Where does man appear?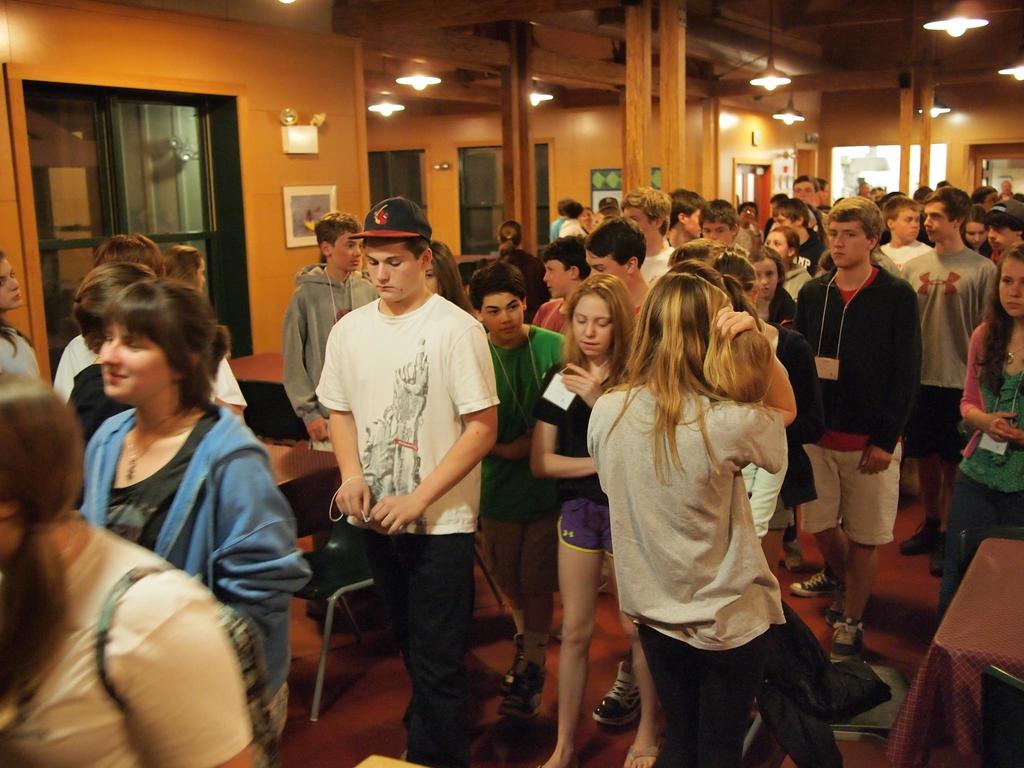
Appears at bbox=[296, 200, 506, 738].
